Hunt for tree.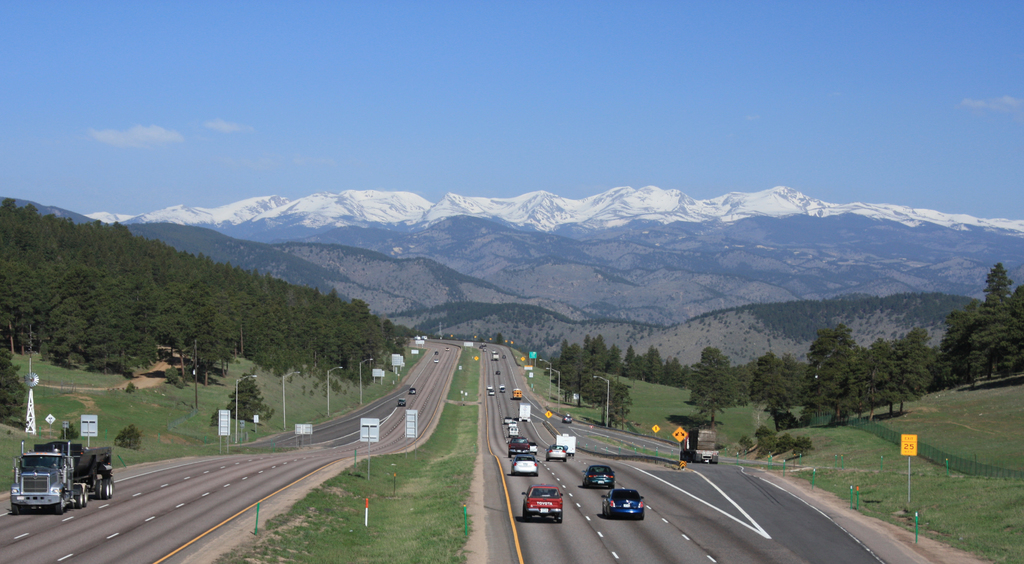
Hunted down at (381,318,397,342).
